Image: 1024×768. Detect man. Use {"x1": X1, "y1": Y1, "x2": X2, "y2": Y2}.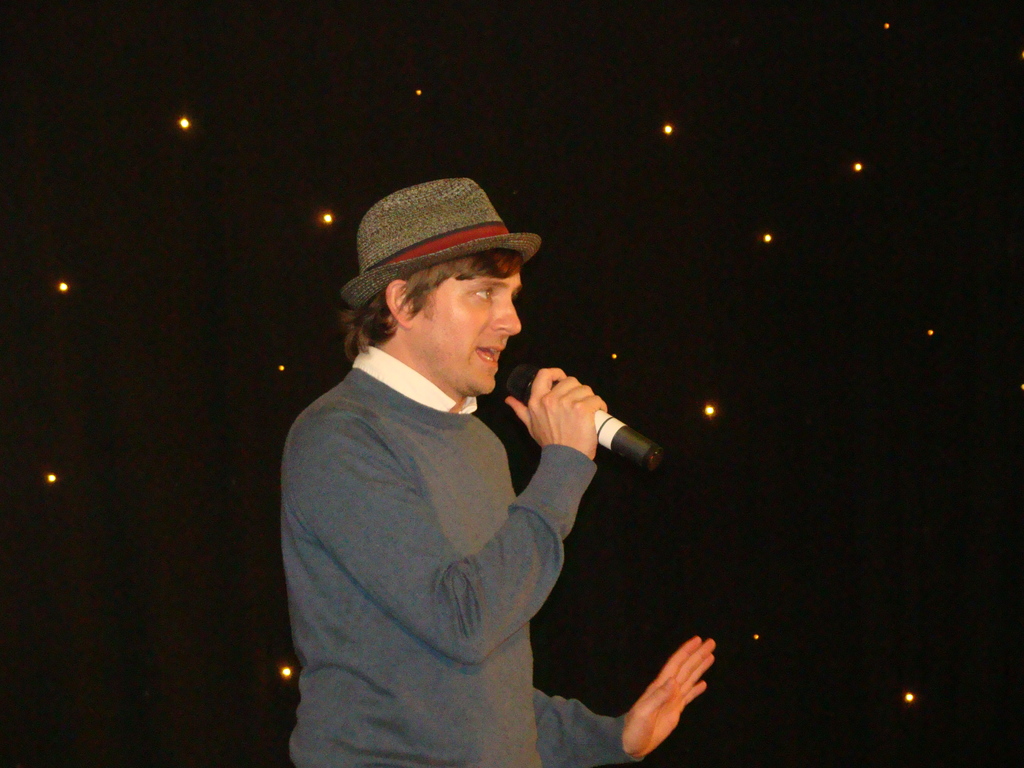
{"x1": 274, "y1": 175, "x2": 723, "y2": 767}.
